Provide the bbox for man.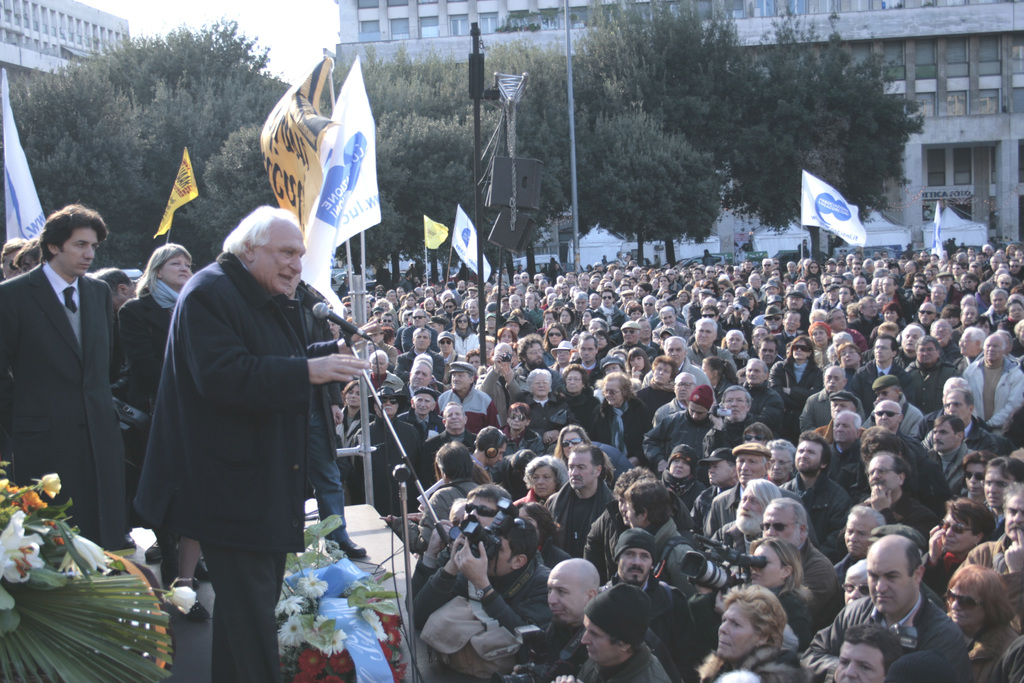
(left=428, top=402, right=478, bottom=460).
